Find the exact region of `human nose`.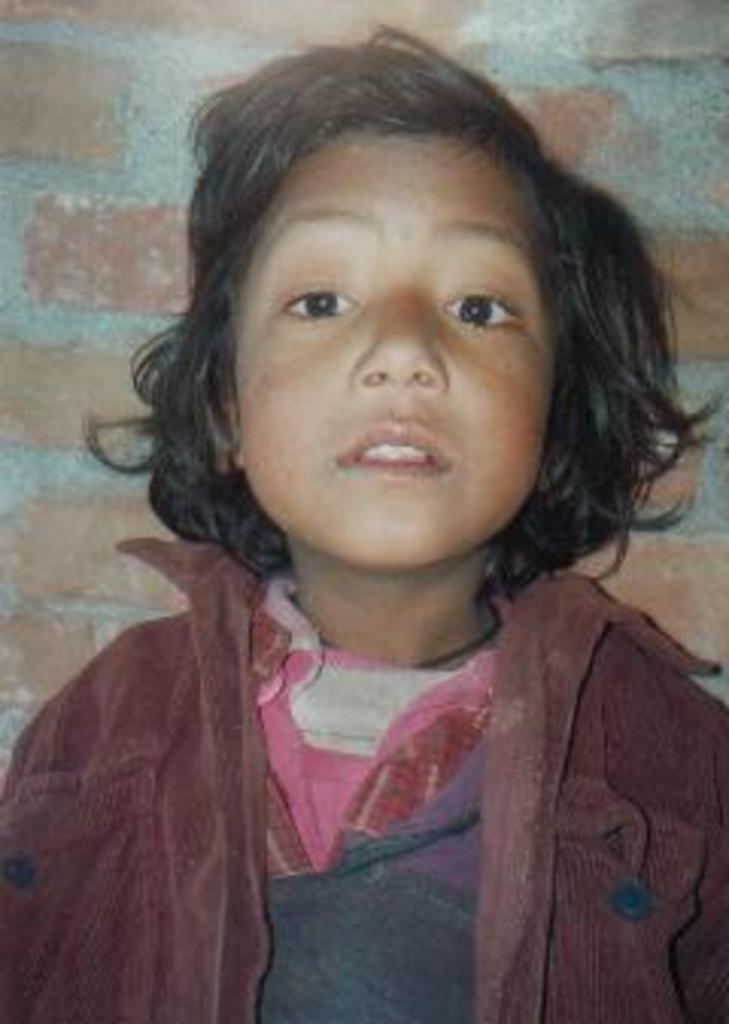
Exact region: pyautogui.locateOnScreen(349, 286, 450, 389).
